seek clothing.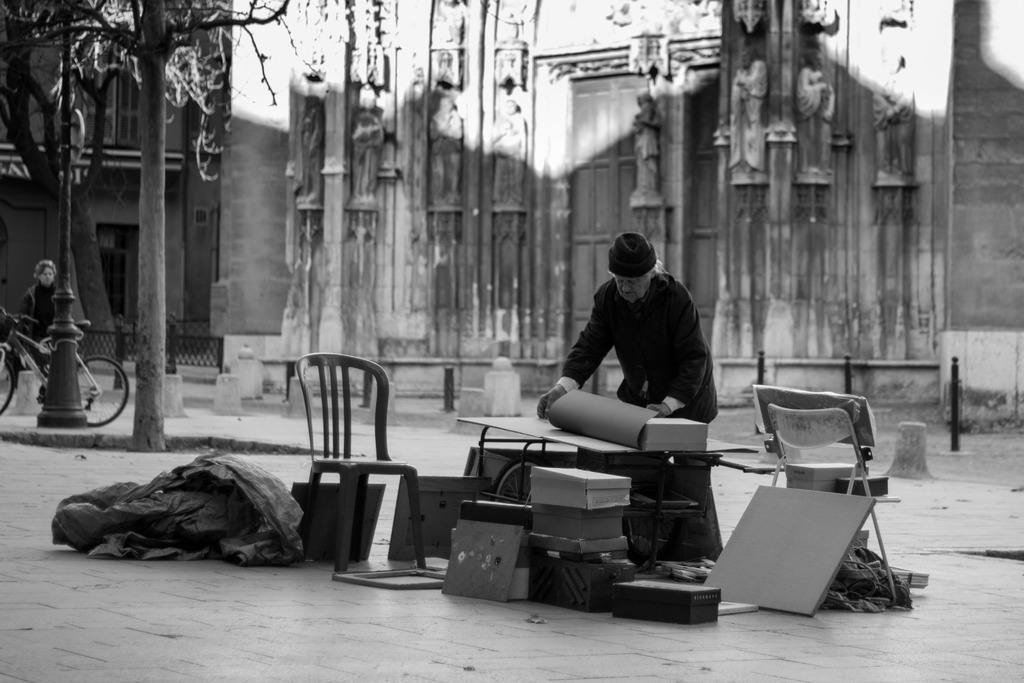
Rect(10, 277, 49, 355).
